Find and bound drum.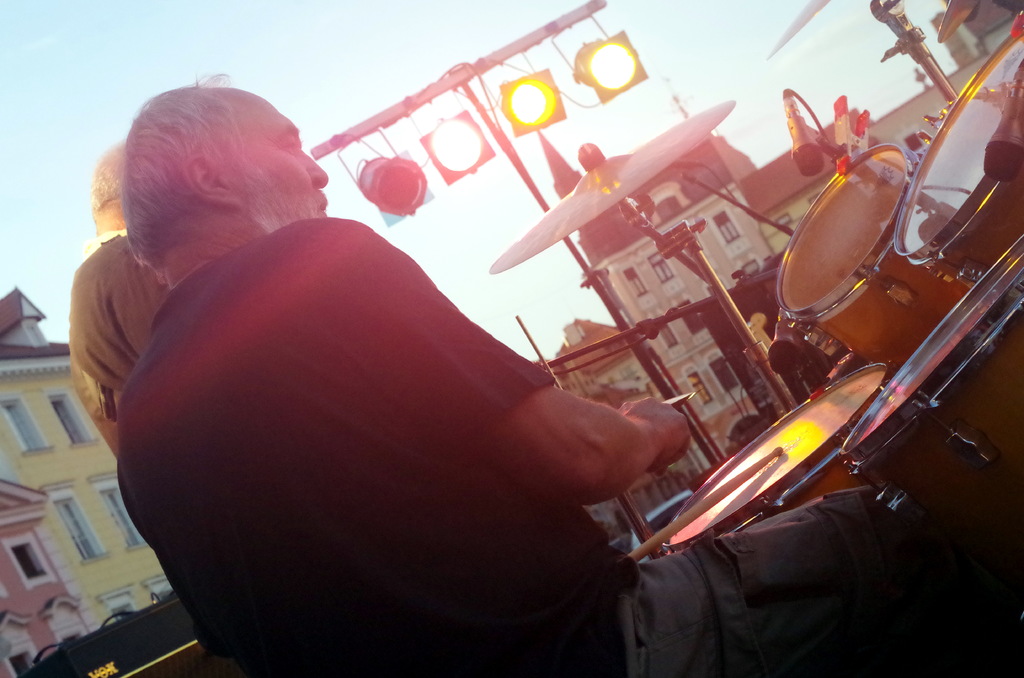
Bound: <bbox>840, 235, 1023, 558</bbox>.
